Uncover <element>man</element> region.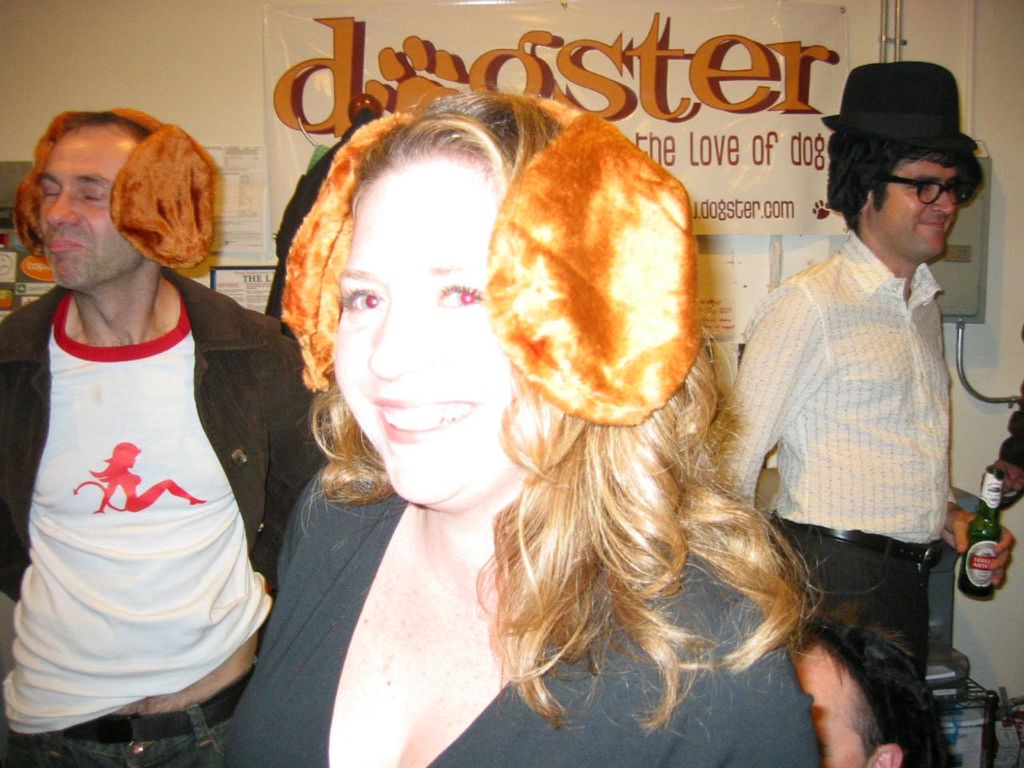
Uncovered: (724, 71, 990, 693).
